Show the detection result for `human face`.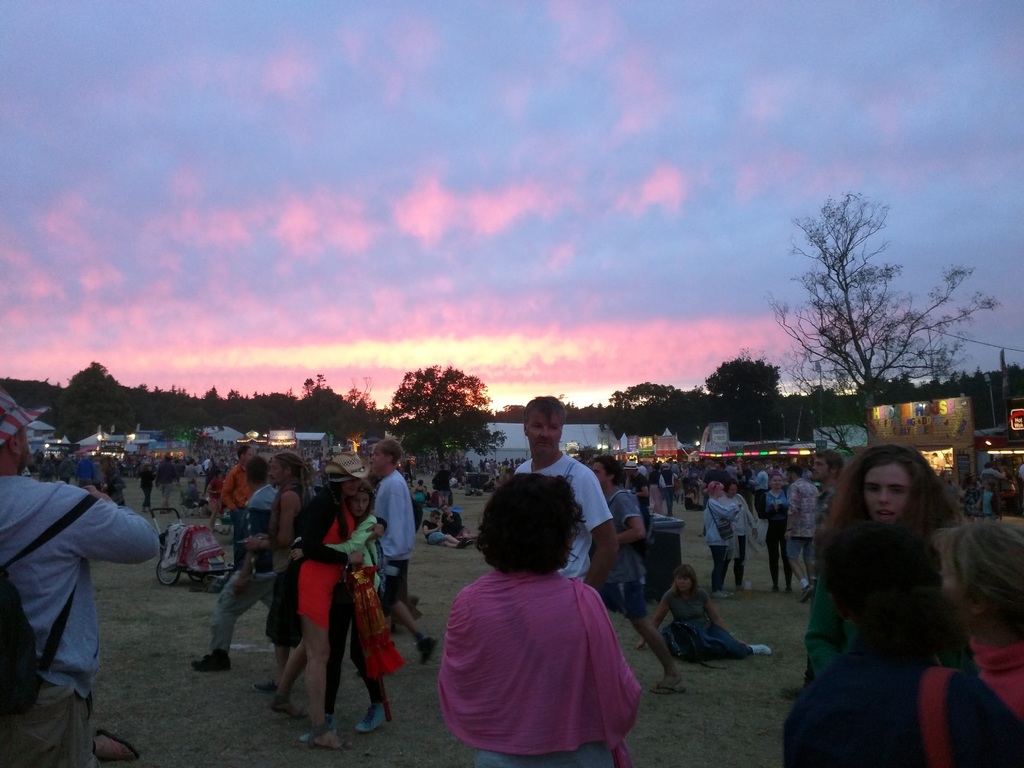
(left=812, top=456, right=829, bottom=483).
